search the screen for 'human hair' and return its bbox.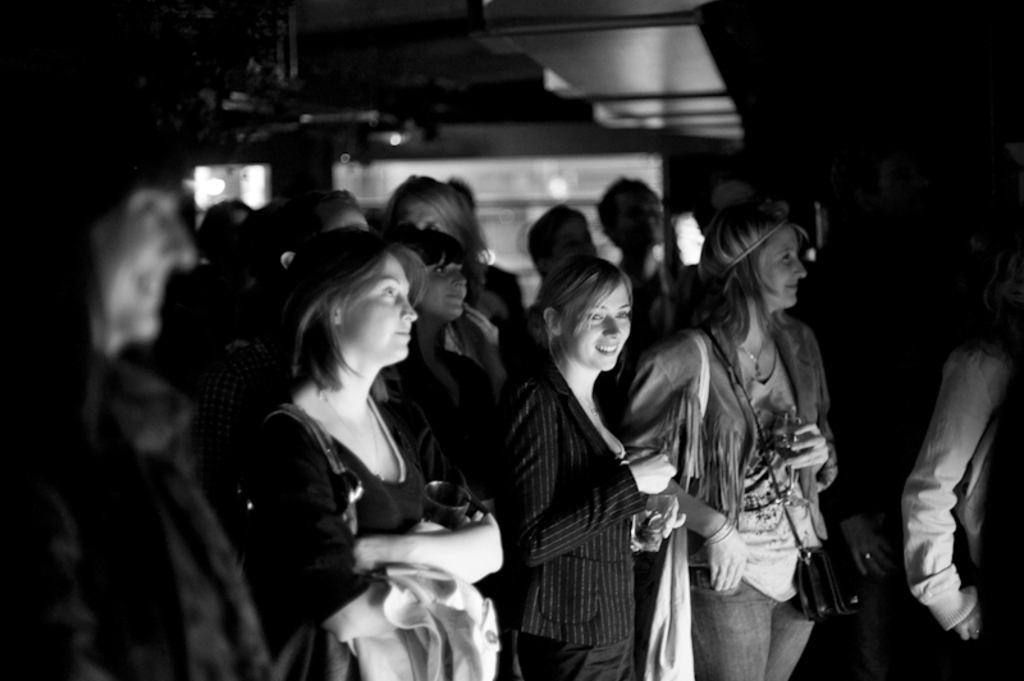
Found: BBox(529, 200, 586, 255).
